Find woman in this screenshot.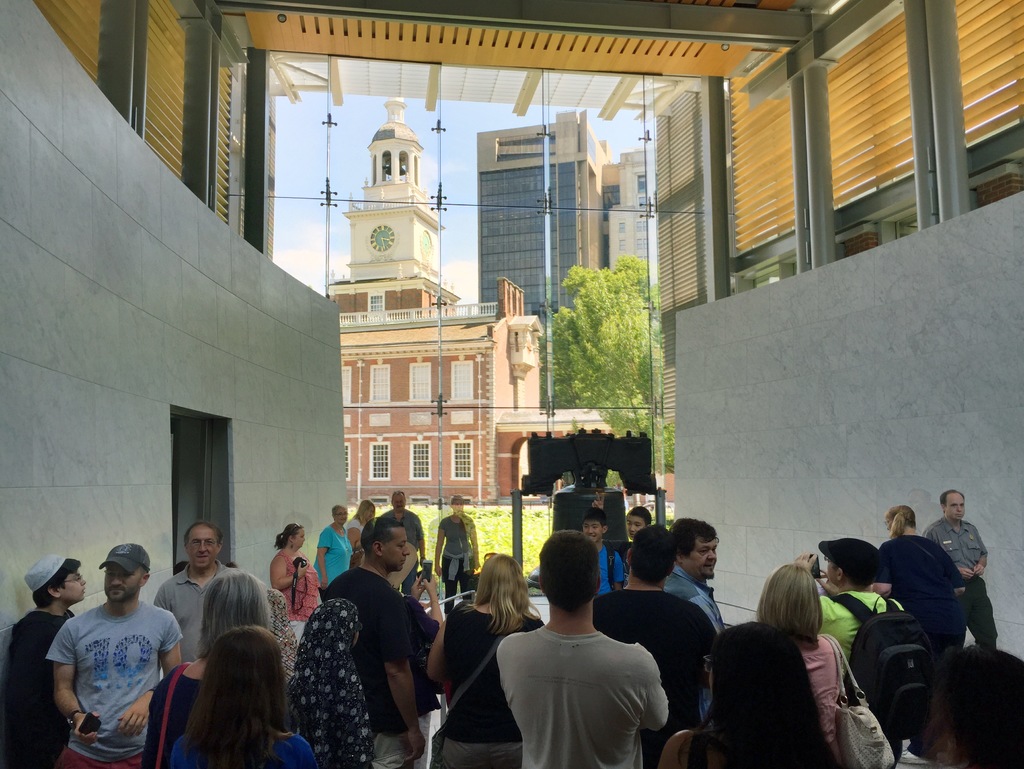
The bounding box for woman is rect(344, 499, 383, 547).
